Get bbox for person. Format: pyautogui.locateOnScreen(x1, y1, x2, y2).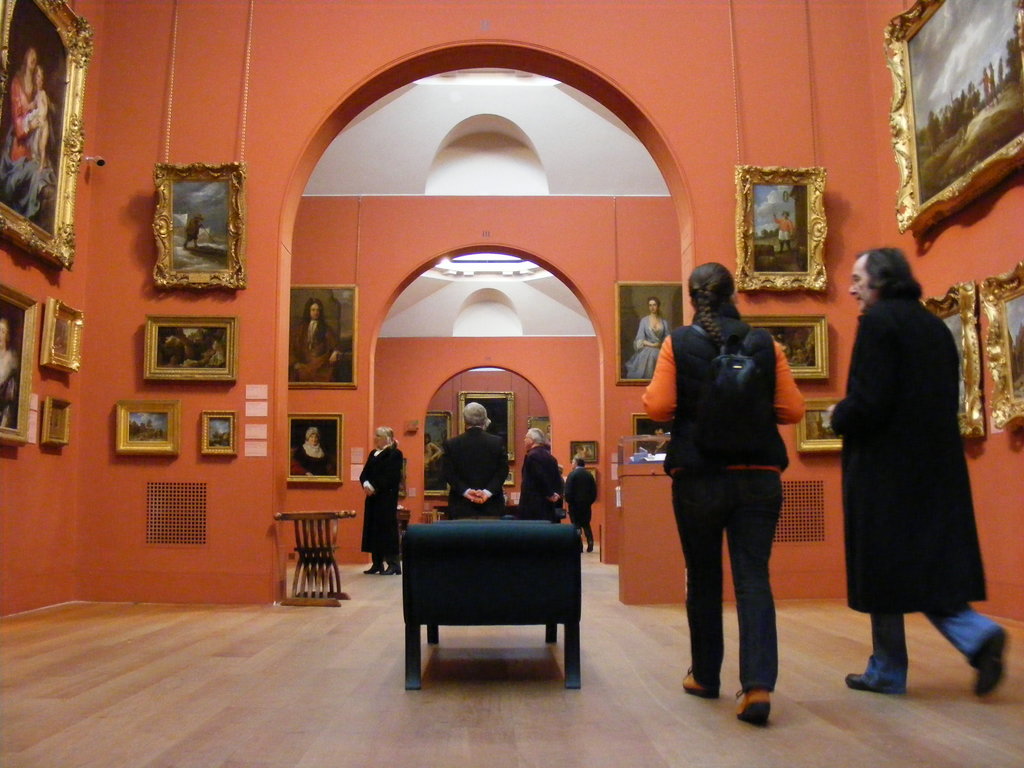
pyautogui.locateOnScreen(772, 211, 794, 253).
